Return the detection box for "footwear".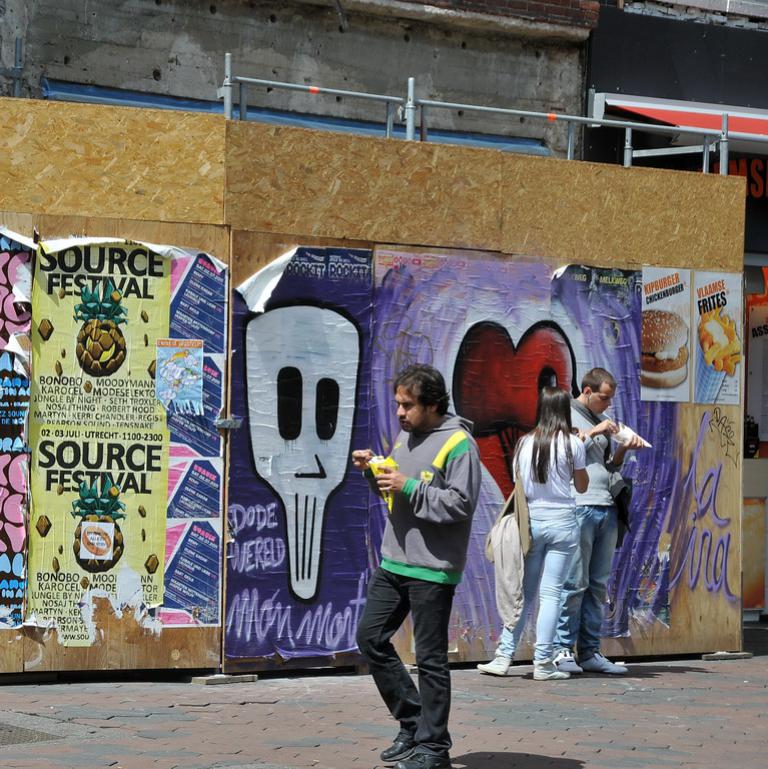
box(534, 661, 571, 681).
